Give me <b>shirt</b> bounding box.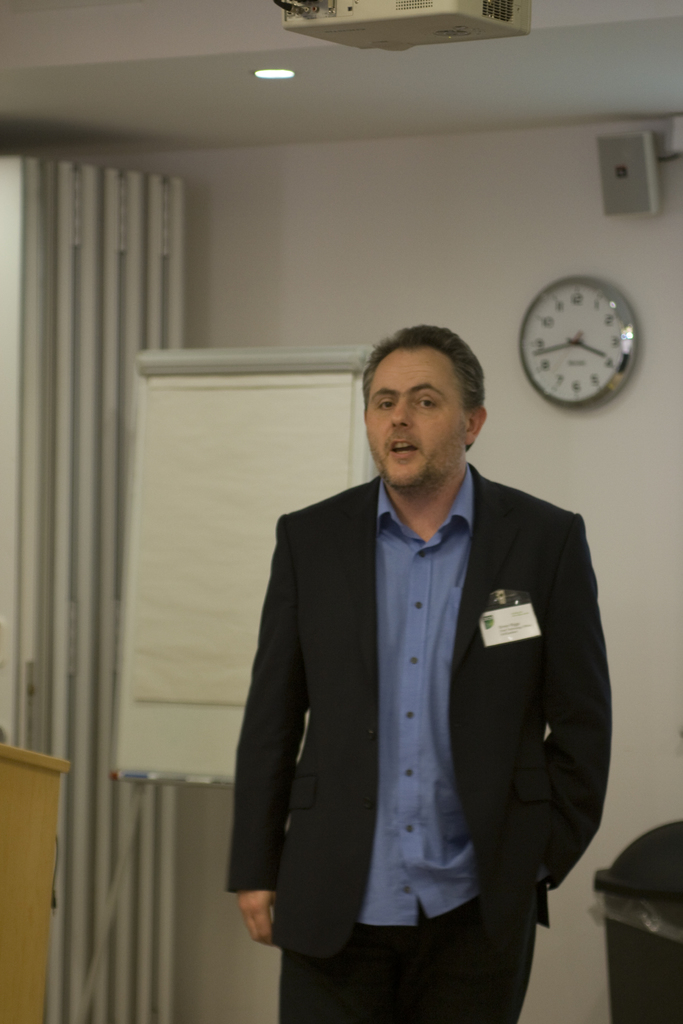
box=[226, 464, 612, 956].
